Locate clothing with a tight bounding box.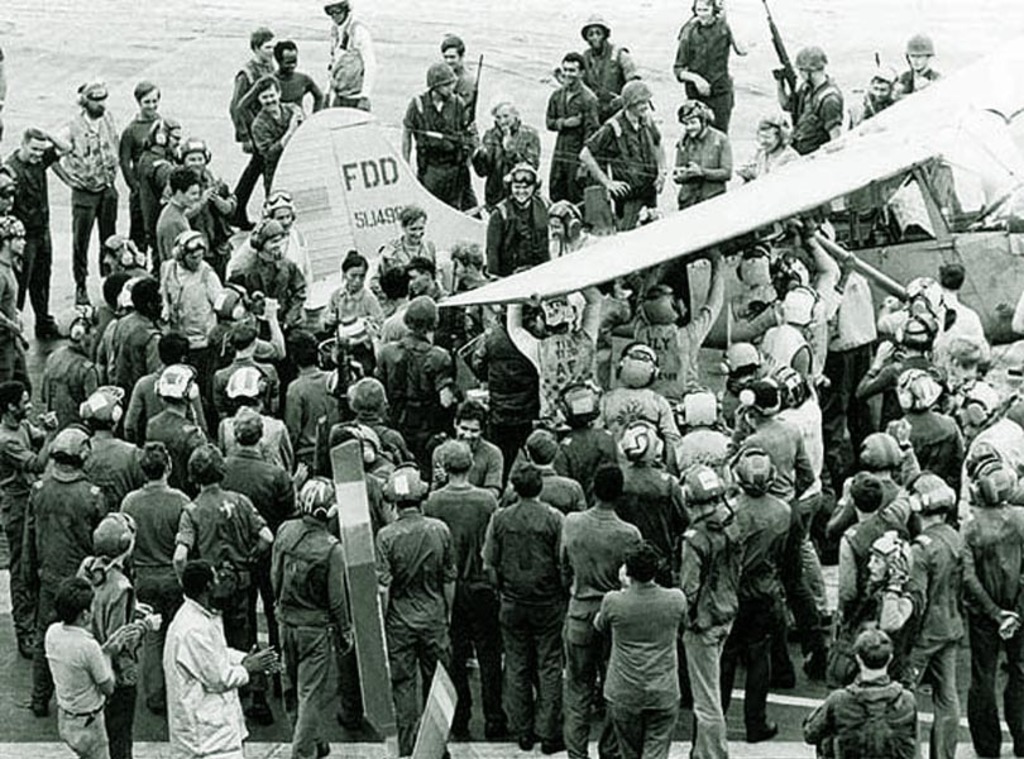
(667, 423, 746, 473).
